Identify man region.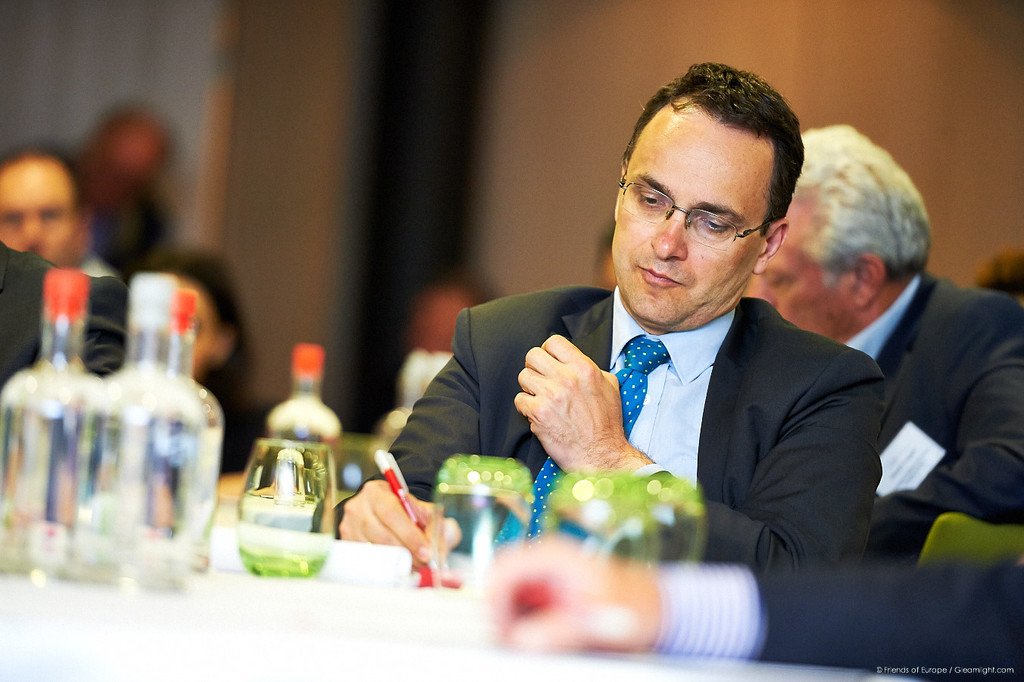
Region: select_region(479, 536, 1023, 681).
